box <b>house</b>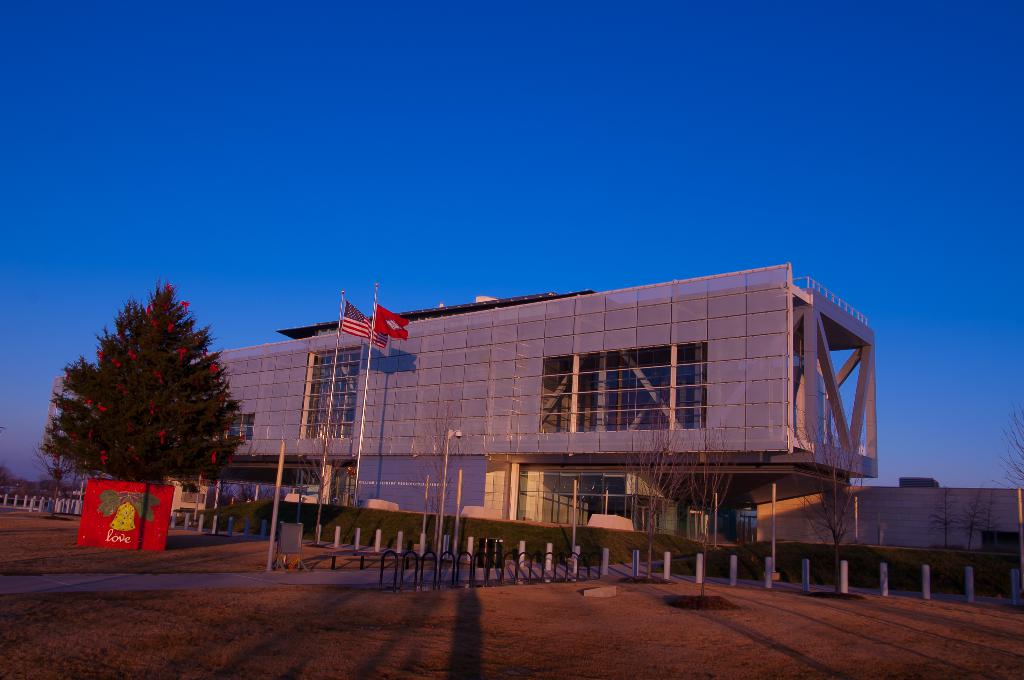
detection(204, 255, 882, 566)
